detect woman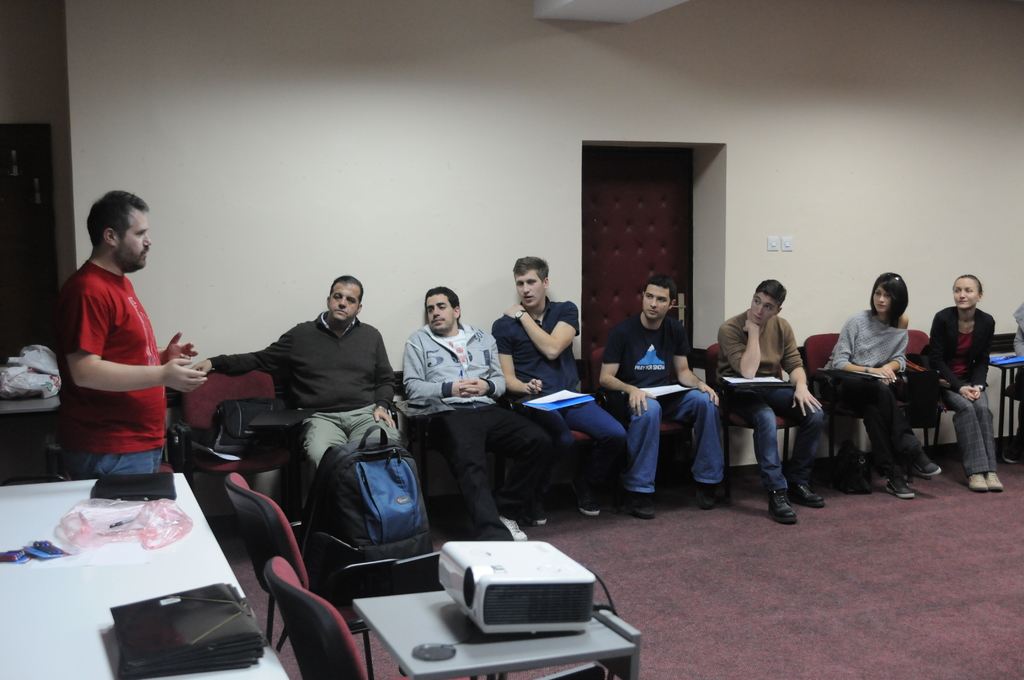
BBox(918, 273, 1007, 492)
